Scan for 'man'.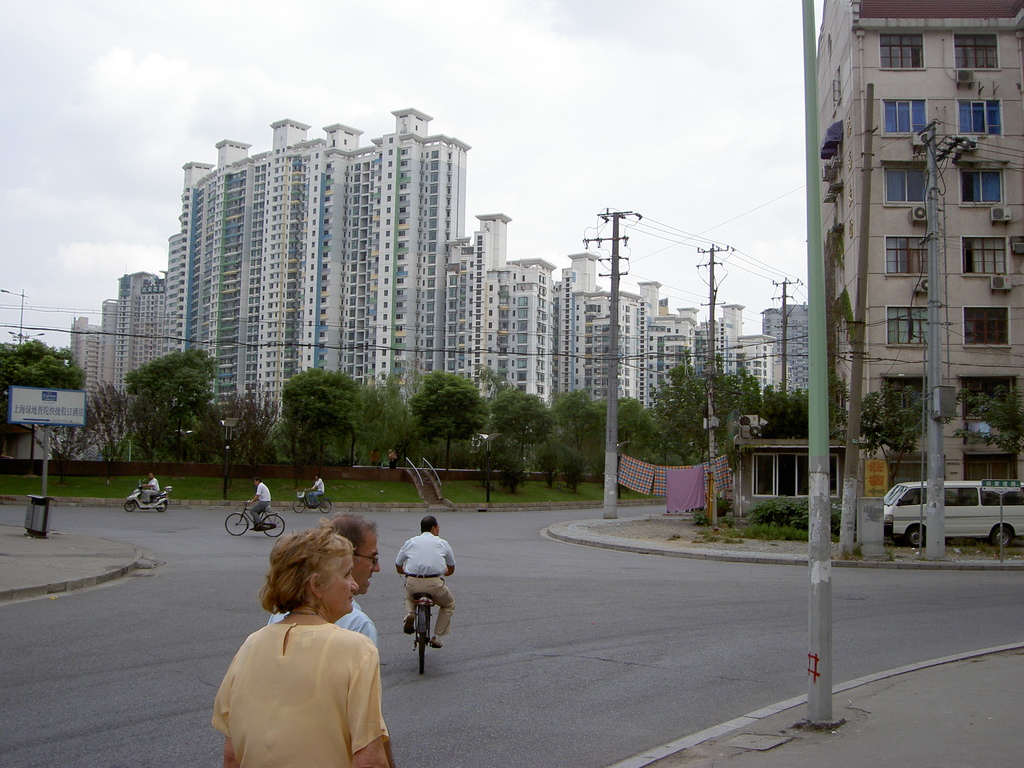
Scan result: 246/476/272/529.
